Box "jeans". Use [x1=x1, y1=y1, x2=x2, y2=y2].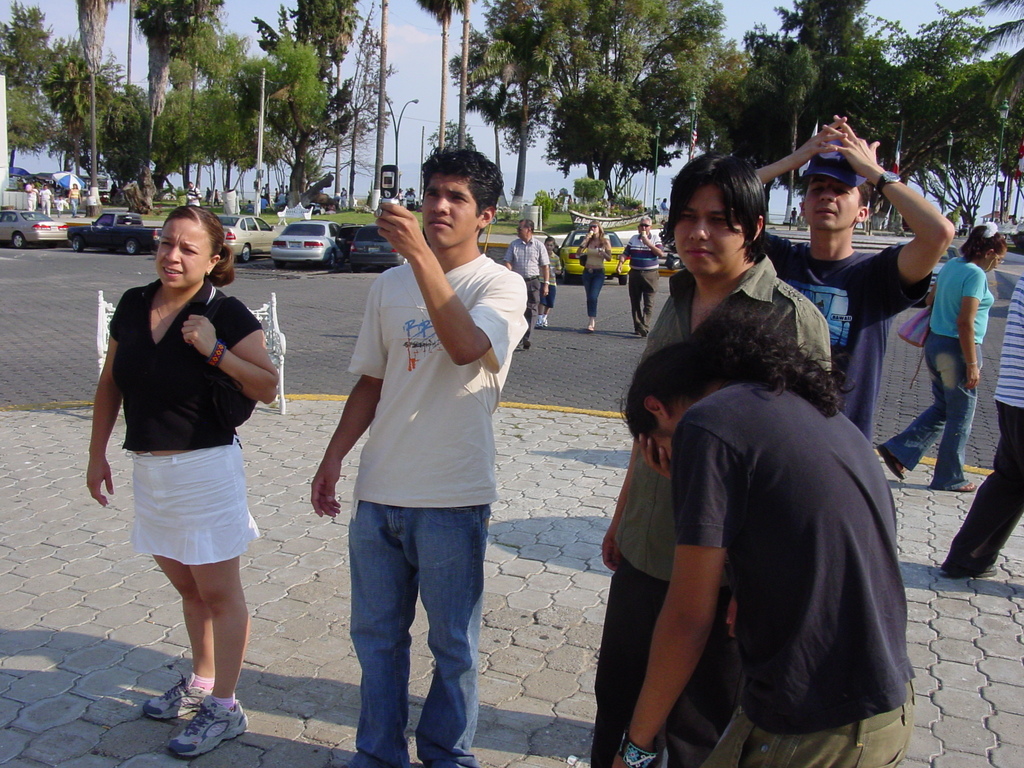
[x1=333, y1=499, x2=489, y2=756].
